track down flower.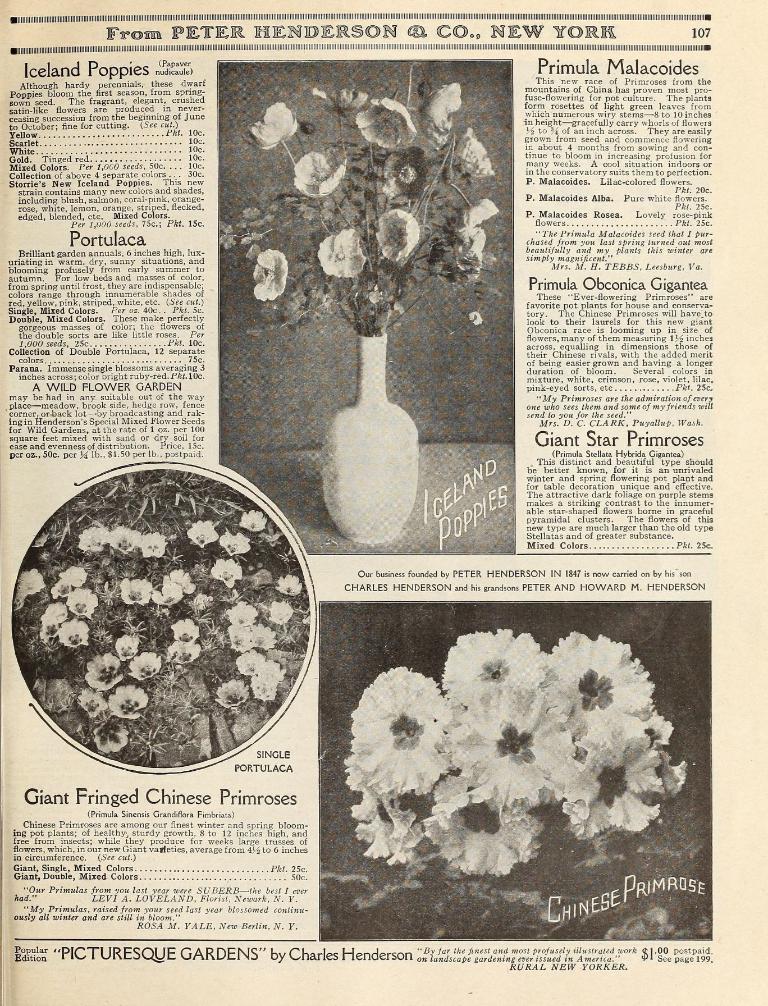
Tracked to 126/649/162/683.
